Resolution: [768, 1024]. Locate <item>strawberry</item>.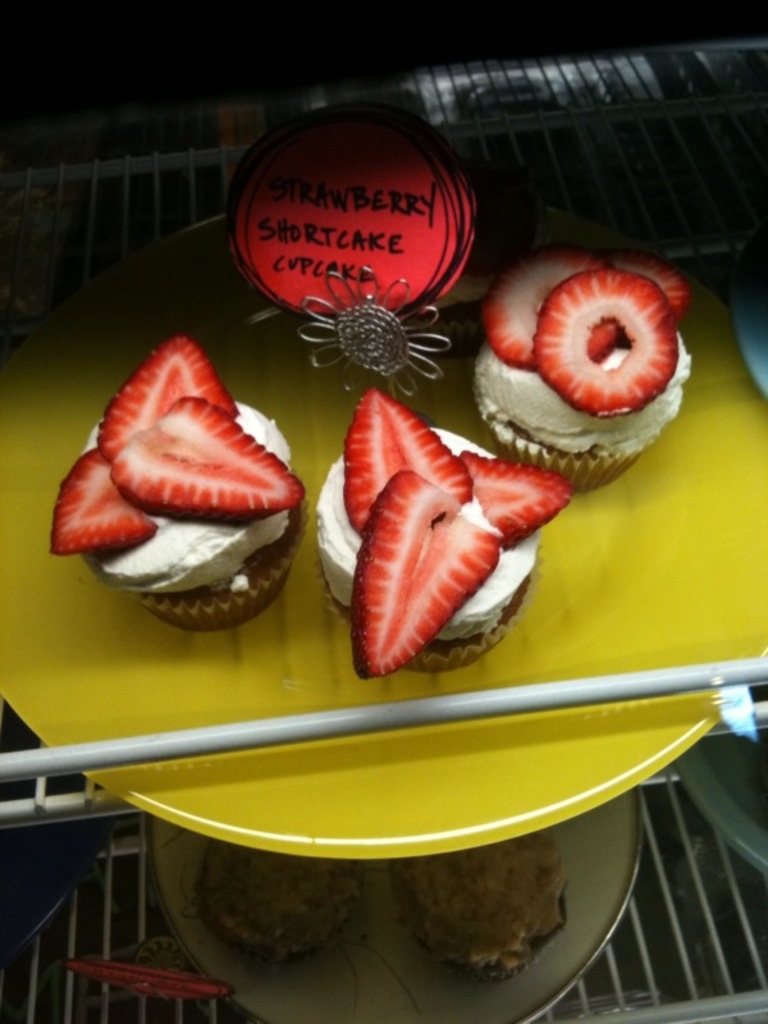
483 257 608 367.
